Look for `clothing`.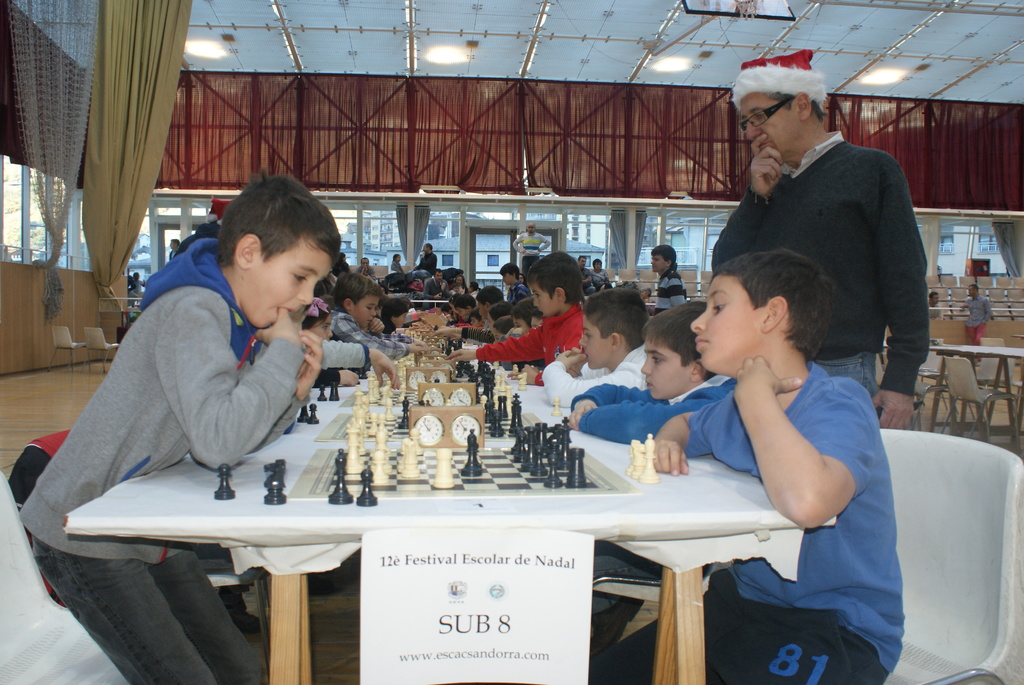
Found: {"x1": 968, "y1": 328, "x2": 981, "y2": 349}.
